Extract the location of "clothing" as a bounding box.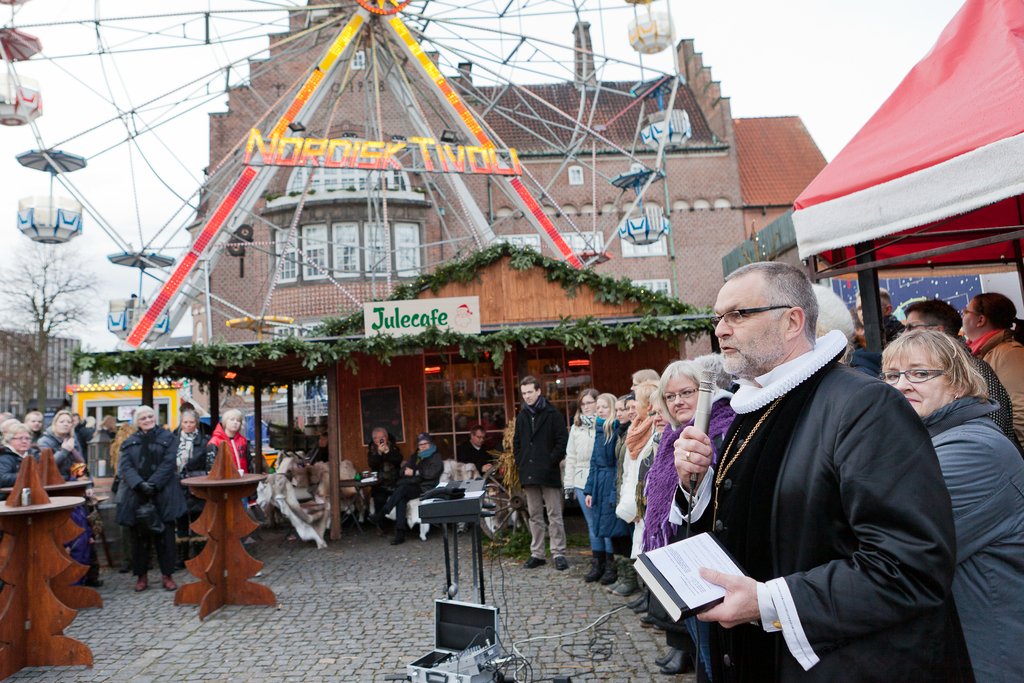
(456, 435, 497, 475).
